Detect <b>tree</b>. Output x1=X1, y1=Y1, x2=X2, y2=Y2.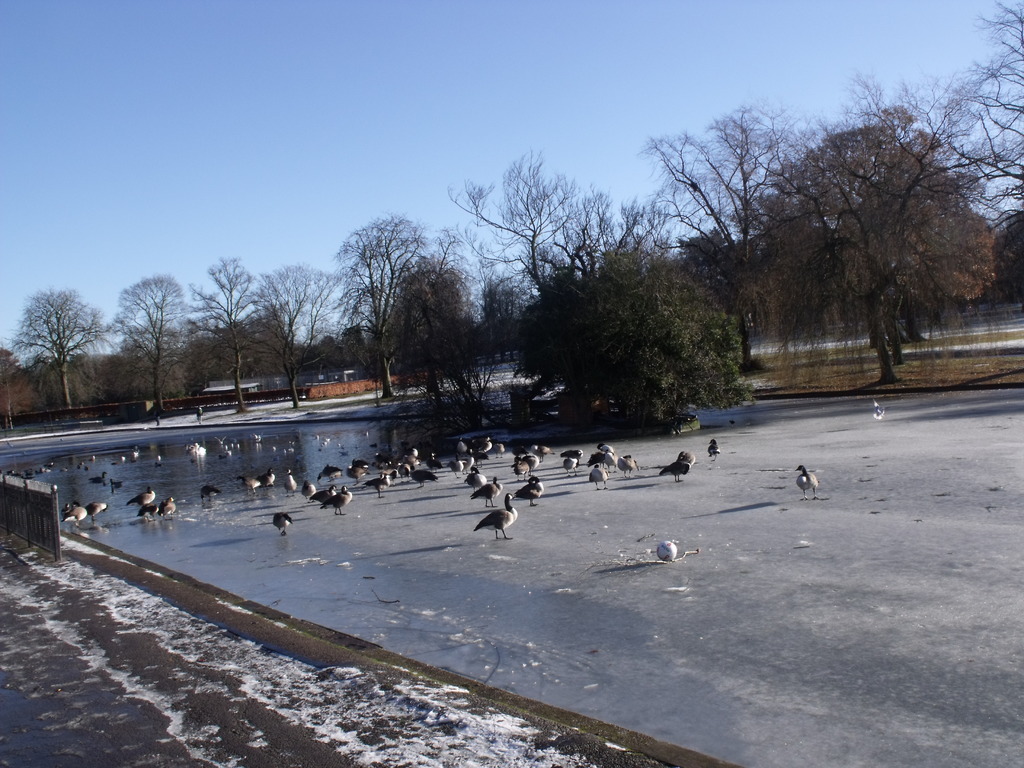
x1=0, y1=351, x2=20, y2=431.
